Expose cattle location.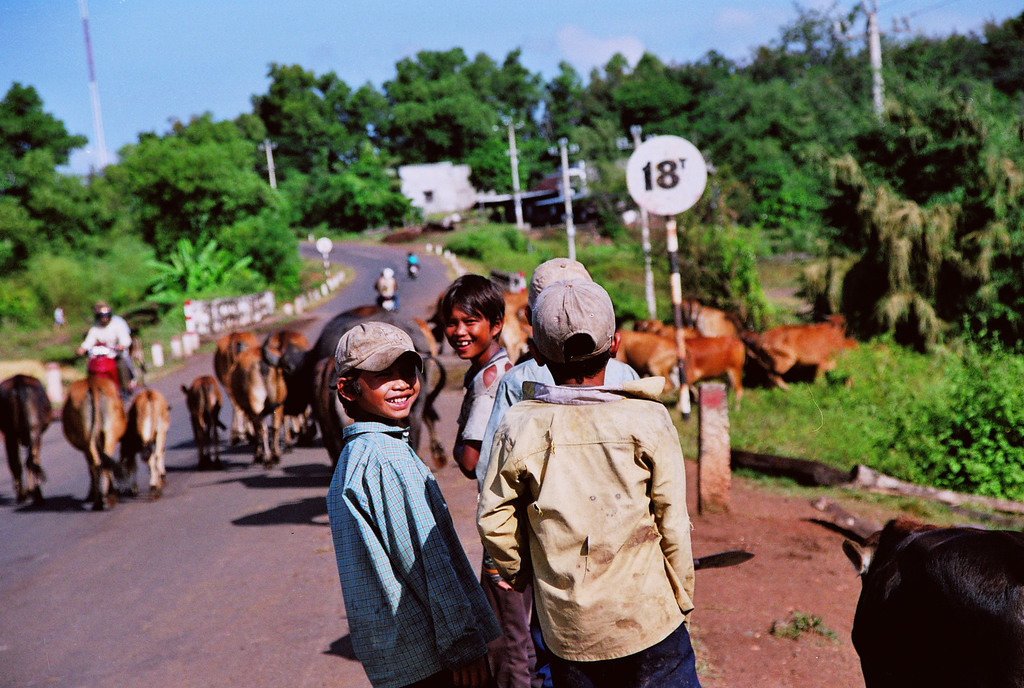
Exposed at box(842, 515, 1023, 687).
